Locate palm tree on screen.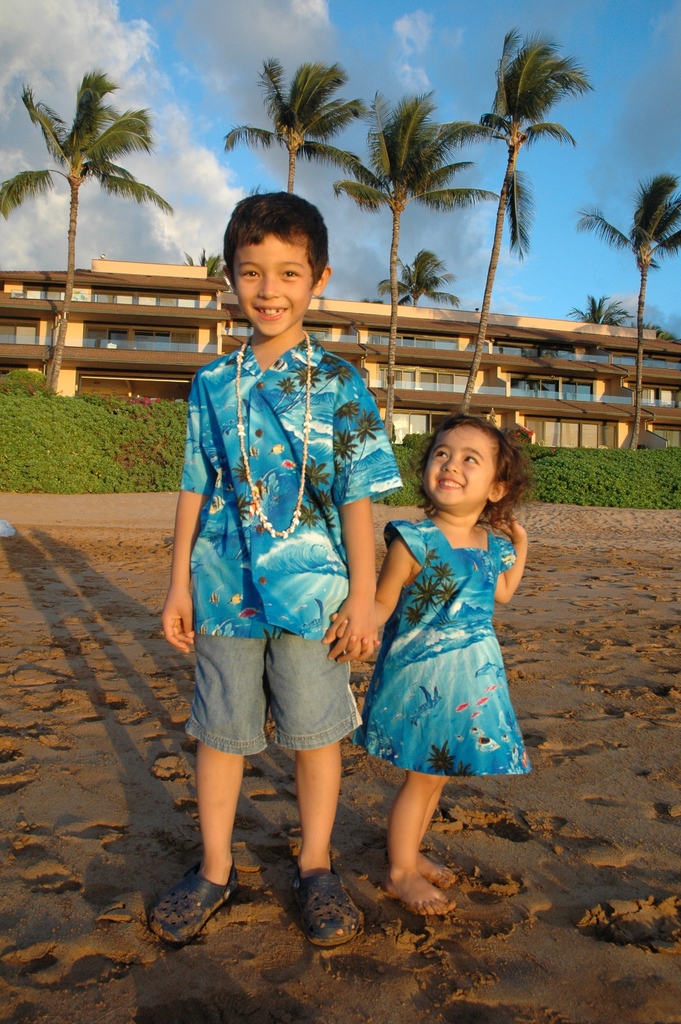
On screen at <box>339,97,461,346</box>.
